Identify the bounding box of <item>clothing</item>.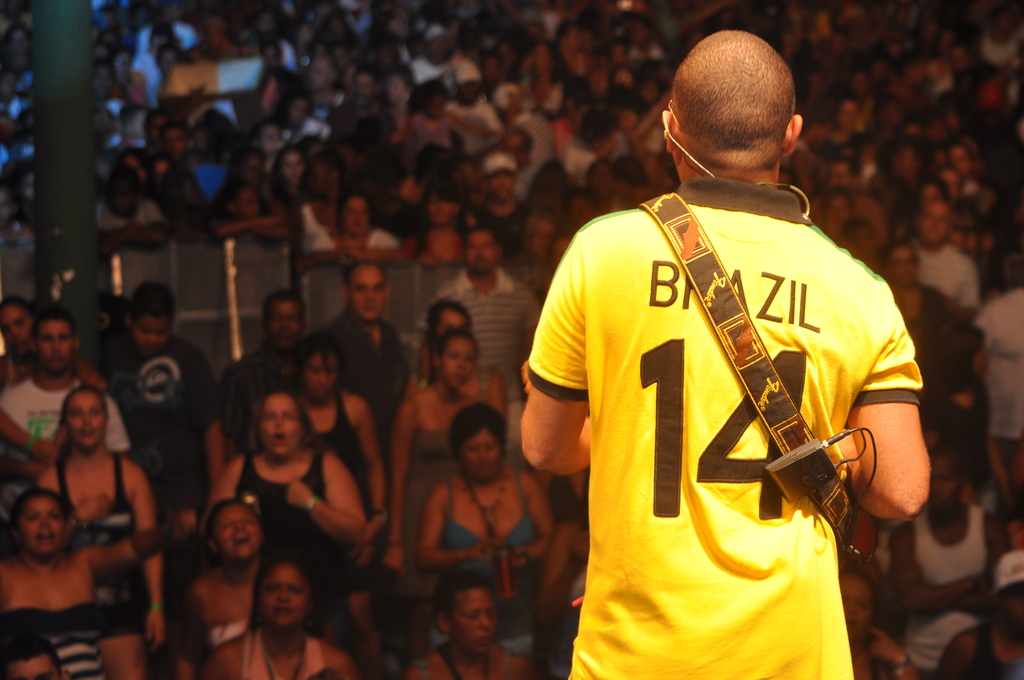
547:161:918:642.
